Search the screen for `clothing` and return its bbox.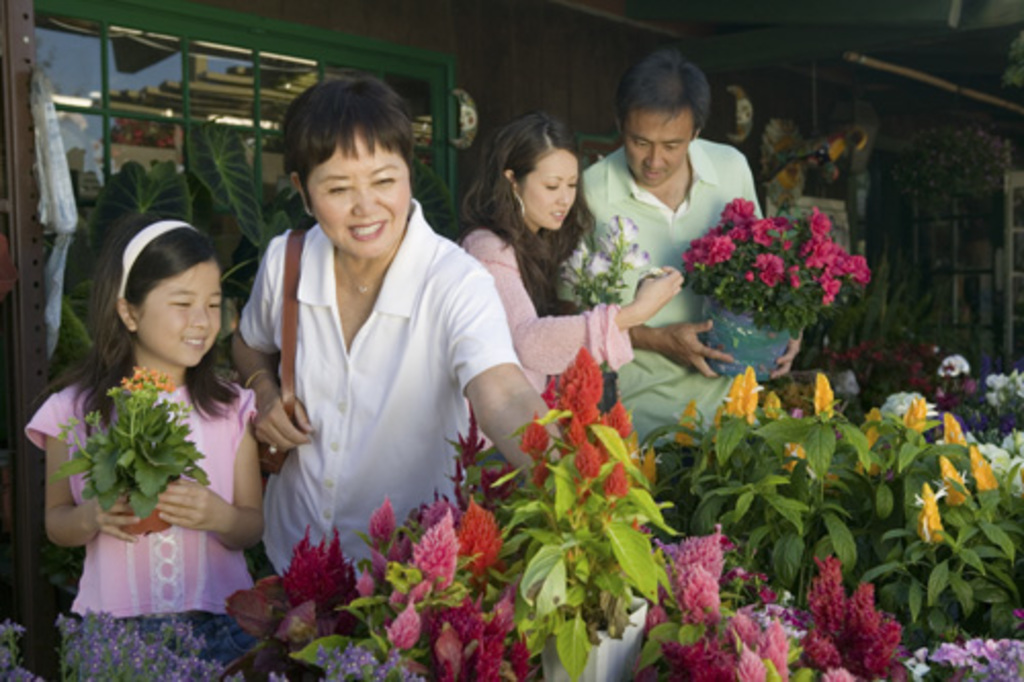
Found: [43, 289, 270, 641].
